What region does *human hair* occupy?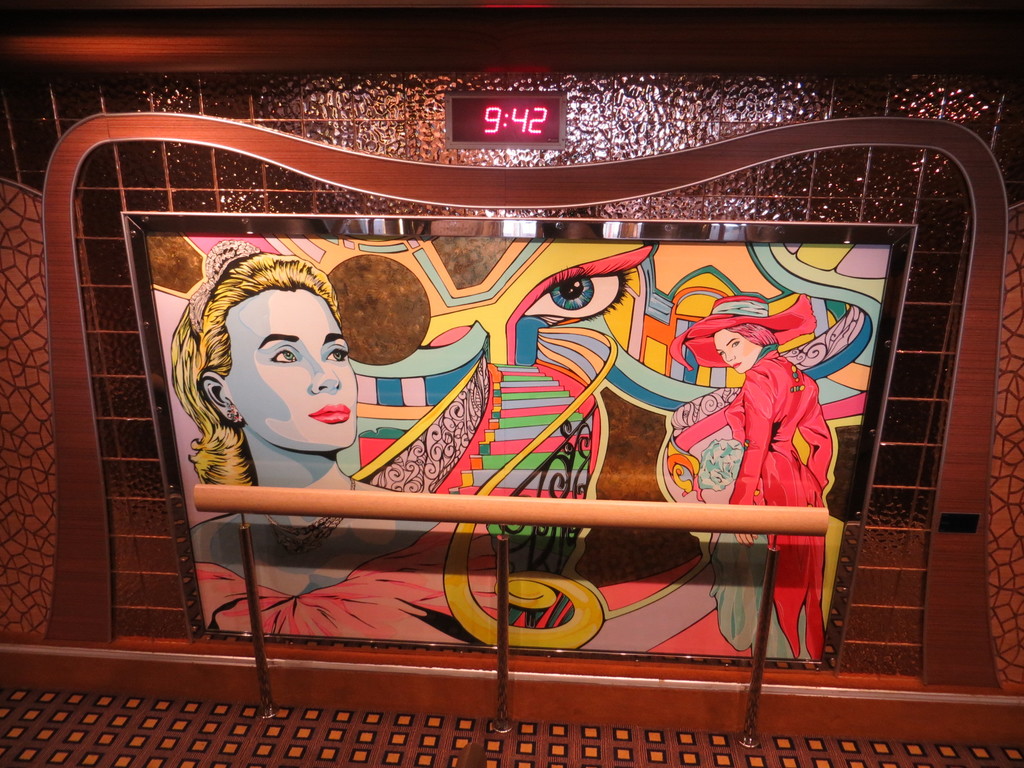
{"left": 726, "top": 323, "right": 780, "bottom": 348}.
